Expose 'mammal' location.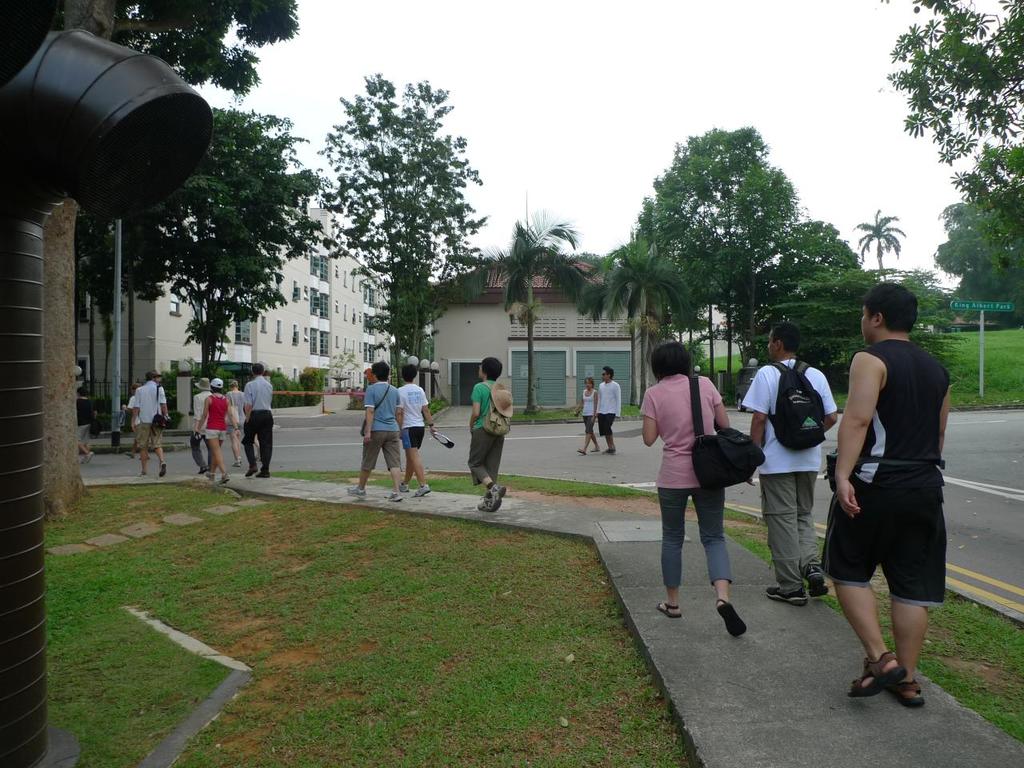
Exposed at left=355, top=362, right=418, bottom=507.
